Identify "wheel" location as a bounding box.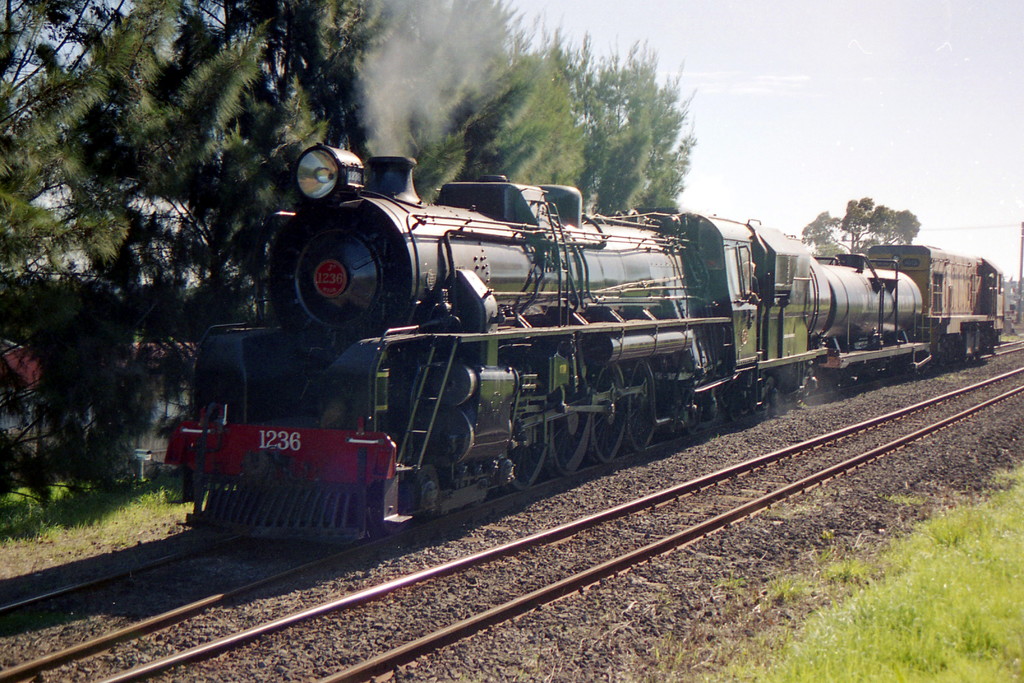
BBox(551, 377, 596, 473).
